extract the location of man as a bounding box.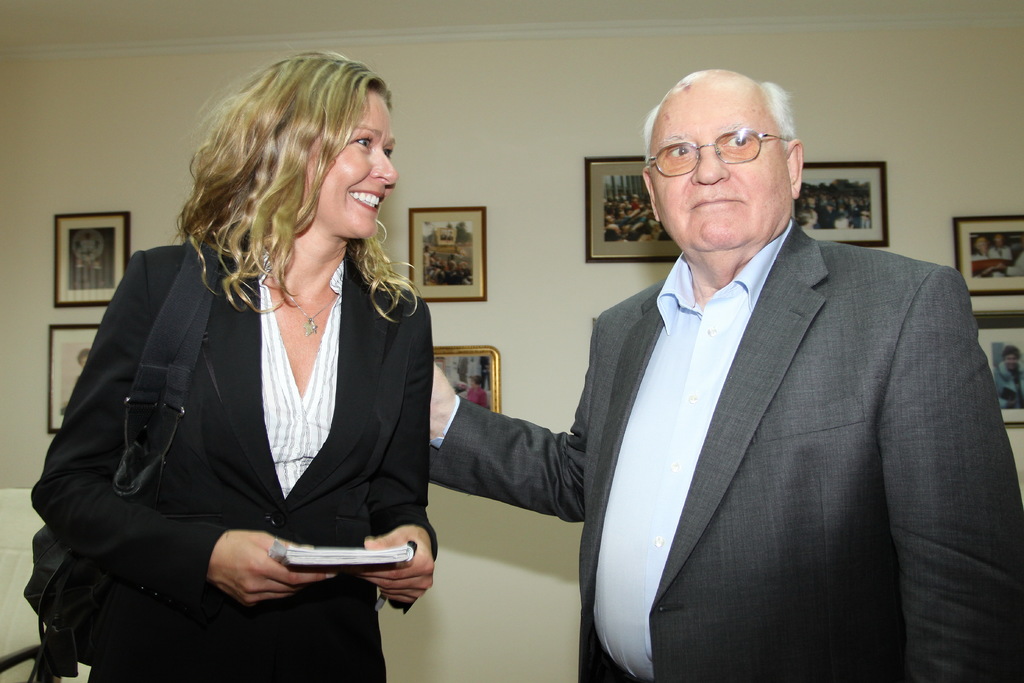
region(996, 346, 1023, 411).
